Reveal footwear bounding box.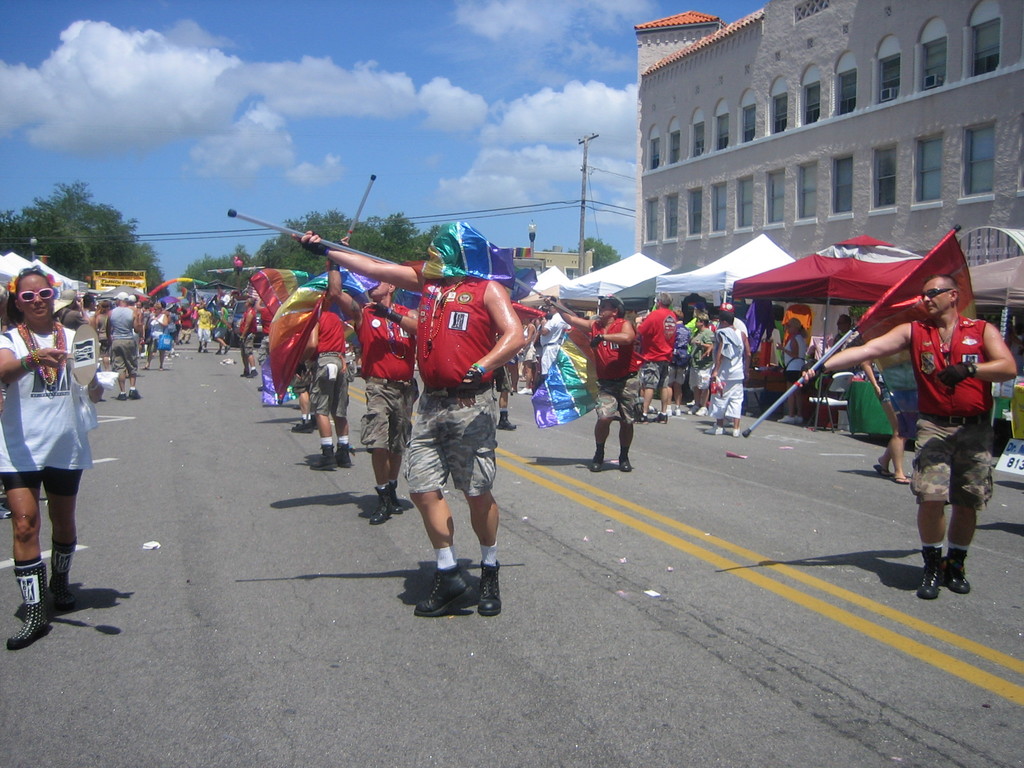
Revealed: locate(333, 444, 351, 468).
